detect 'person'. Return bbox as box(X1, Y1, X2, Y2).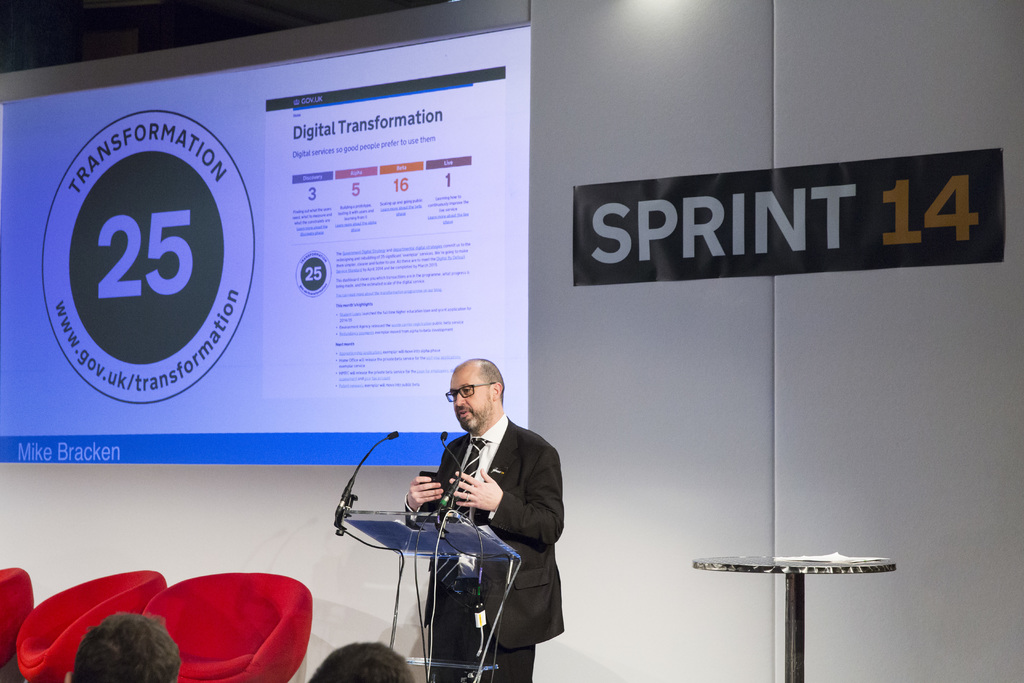
box(356, 371, 573, 677).
